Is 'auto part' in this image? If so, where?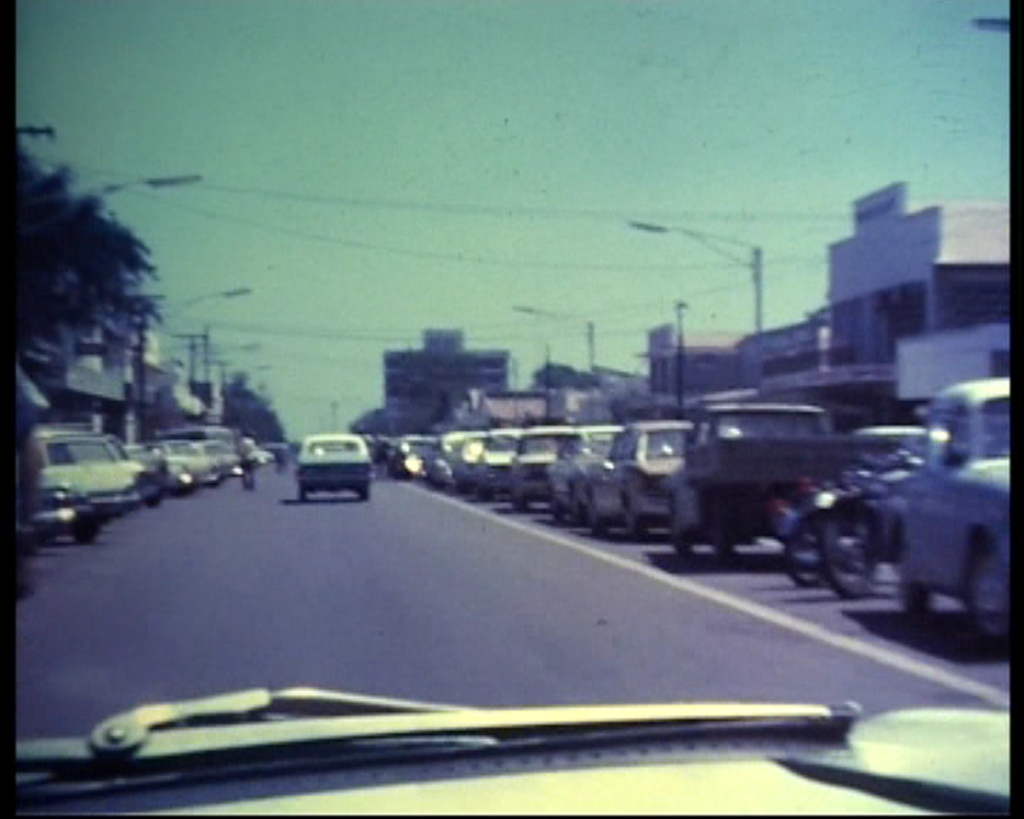
Yes, at detection(987, 402, 1011, 456).
